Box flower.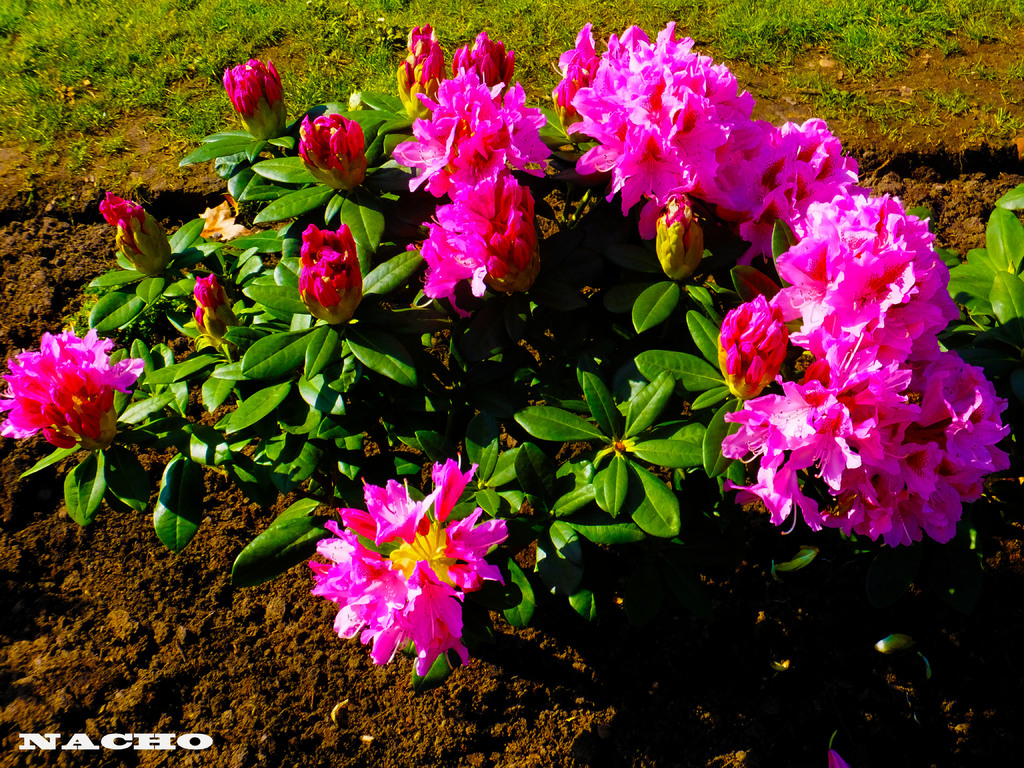
<box>292,453,504,684</box>.
